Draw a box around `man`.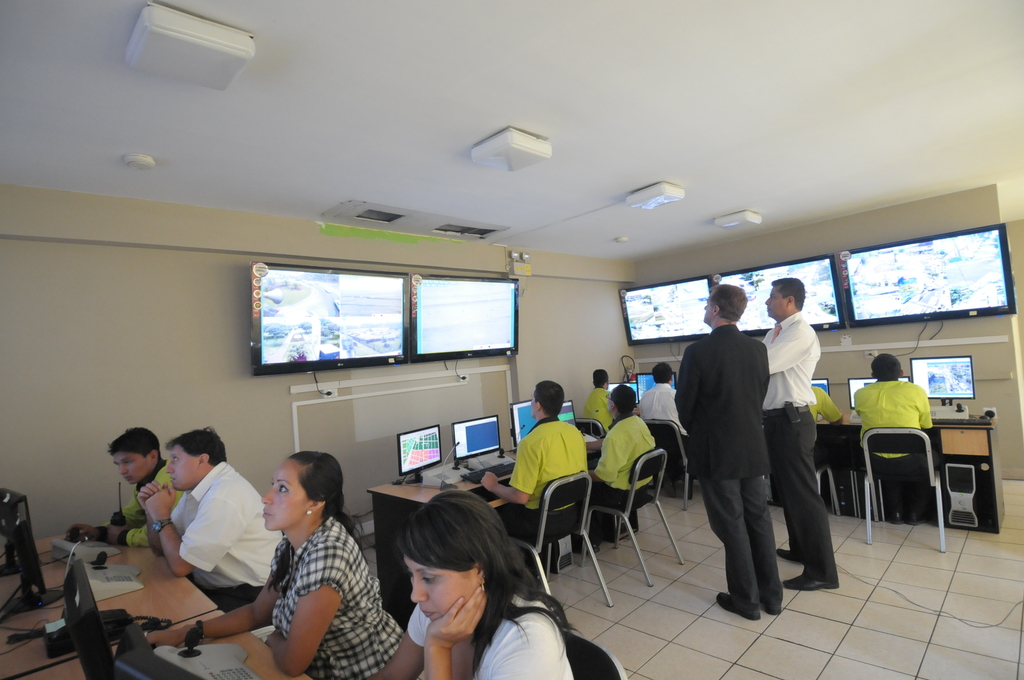
left=481, top=380, right=589, bottom=545.
